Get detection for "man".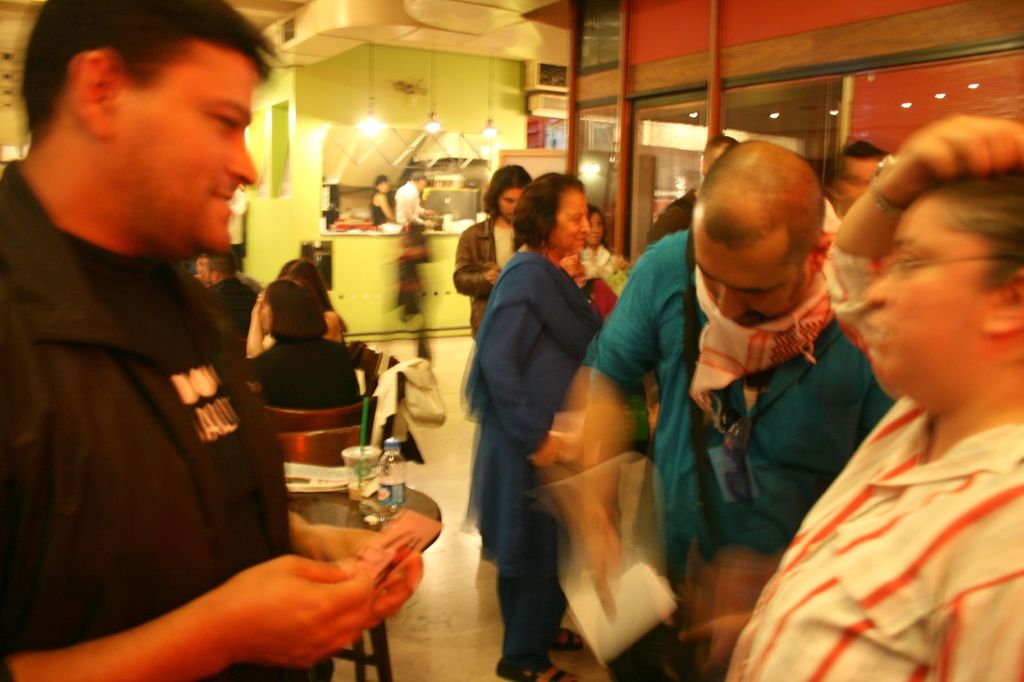
Detection: box(391, 170, 435, 229).
